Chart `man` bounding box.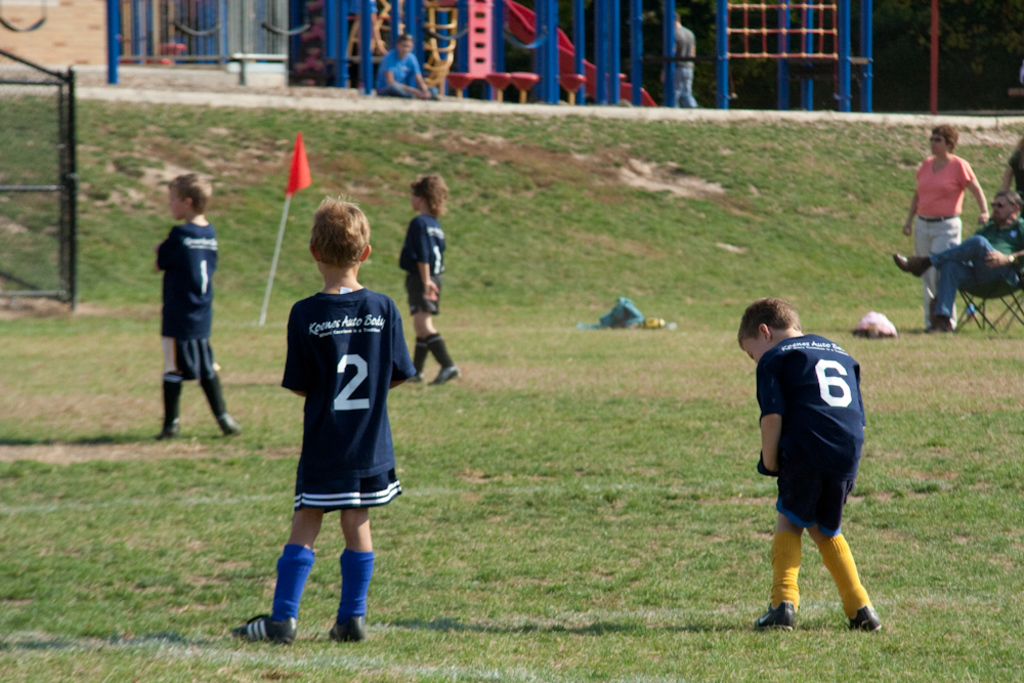
Charted: box(373, 34, 440, 101).
